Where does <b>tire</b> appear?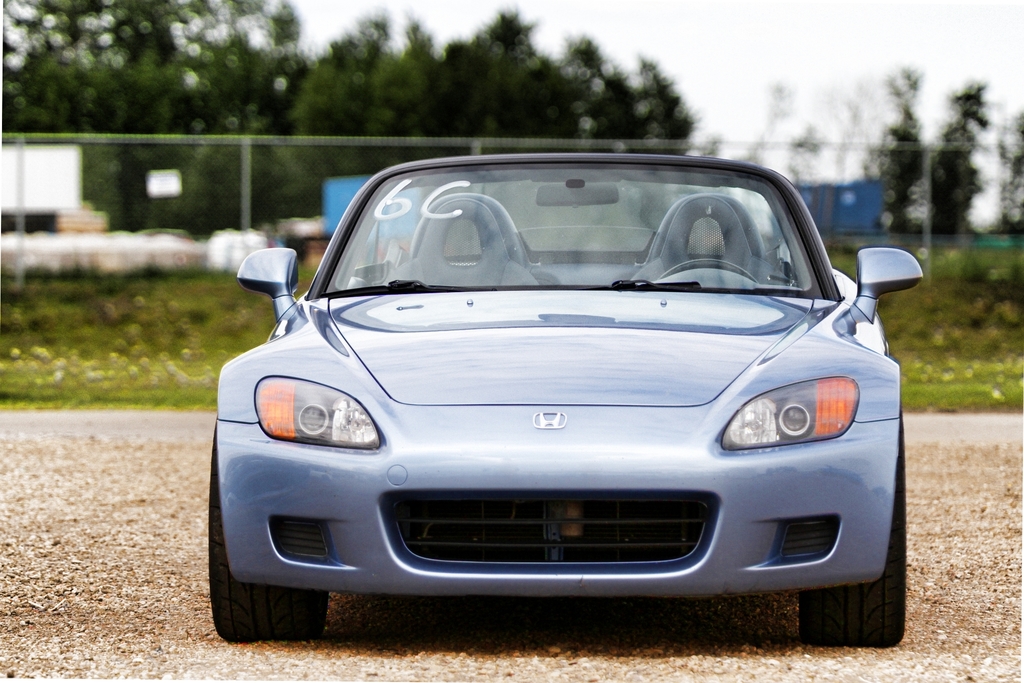
Appears at bbox=[799, 400, 908, 650].
